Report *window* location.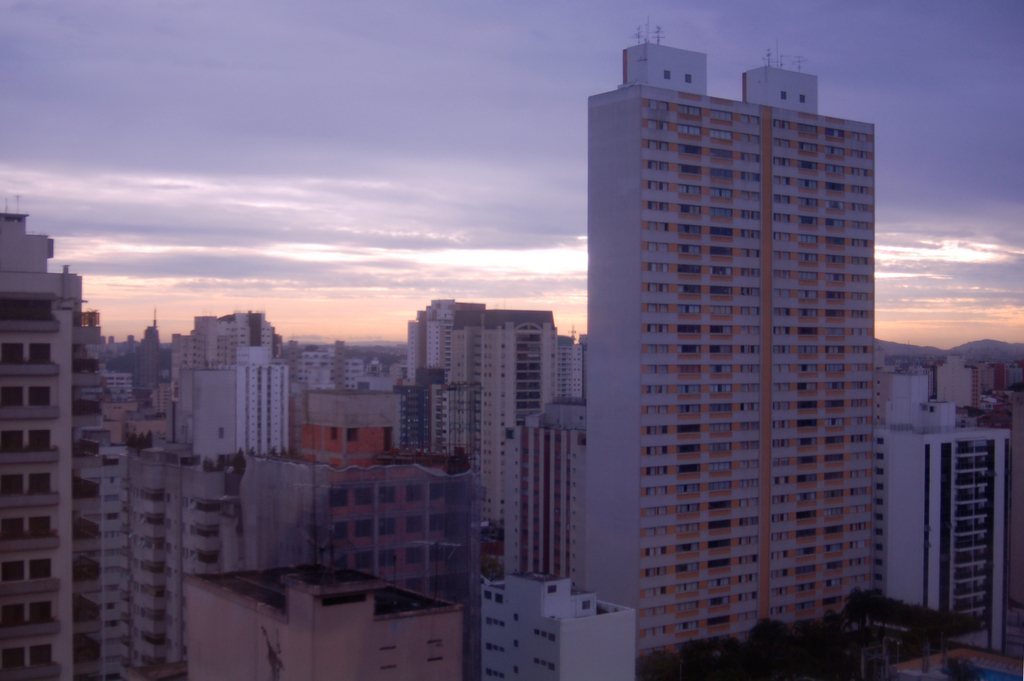
Report: <box>645,589,653,594</box>.
